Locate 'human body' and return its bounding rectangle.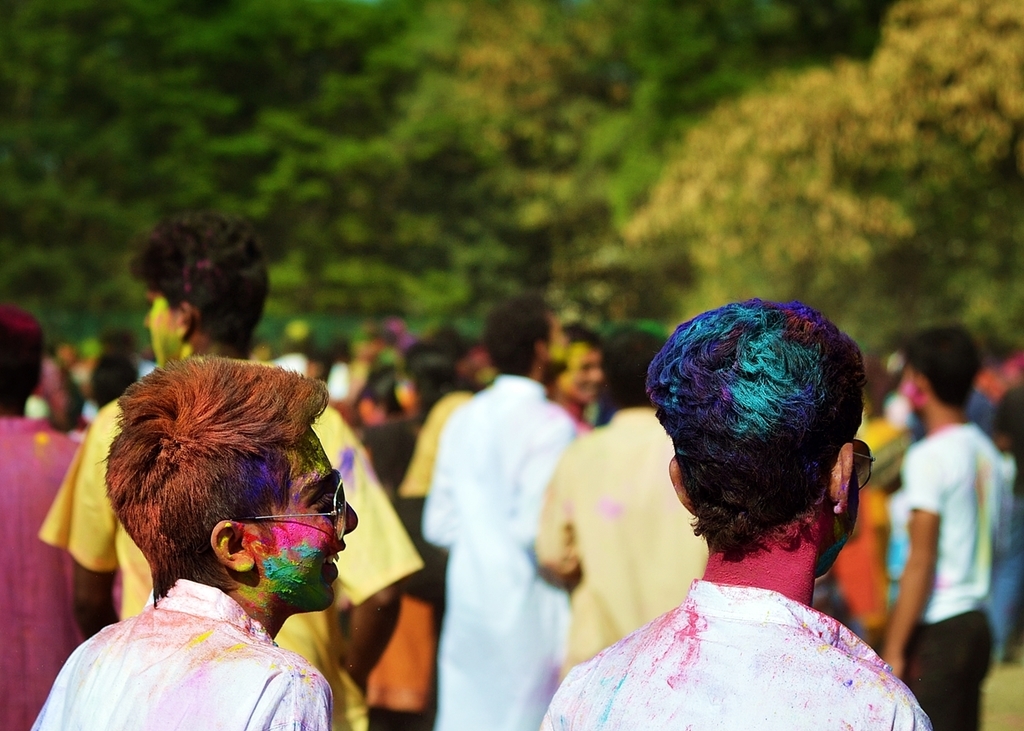
{"x1": 541, "y1": 575, "x2": 935, "y2": 730}.
